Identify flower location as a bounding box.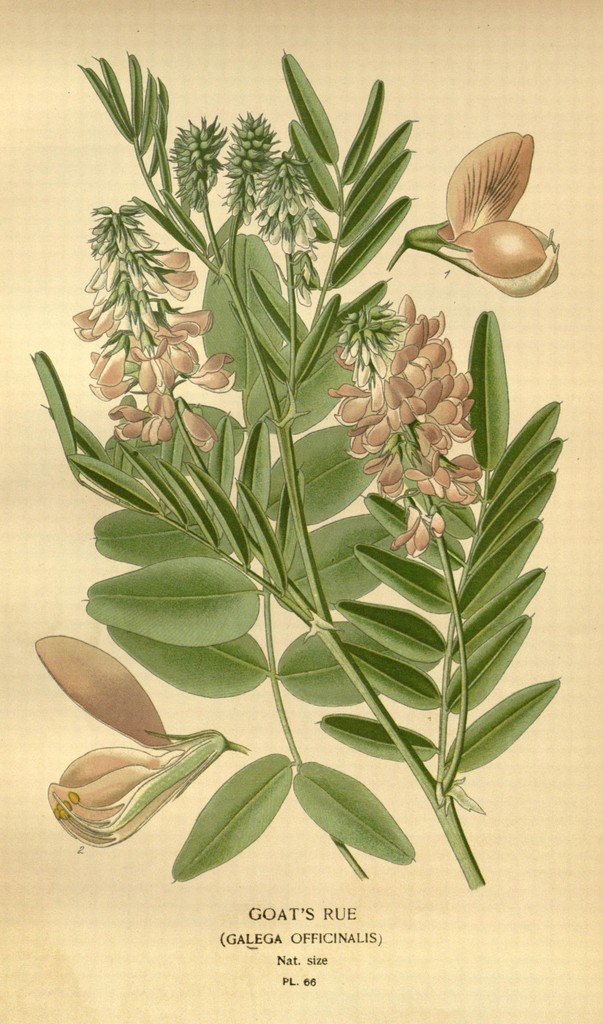
(x1=327, y1=291, x2=488, y2=559).
